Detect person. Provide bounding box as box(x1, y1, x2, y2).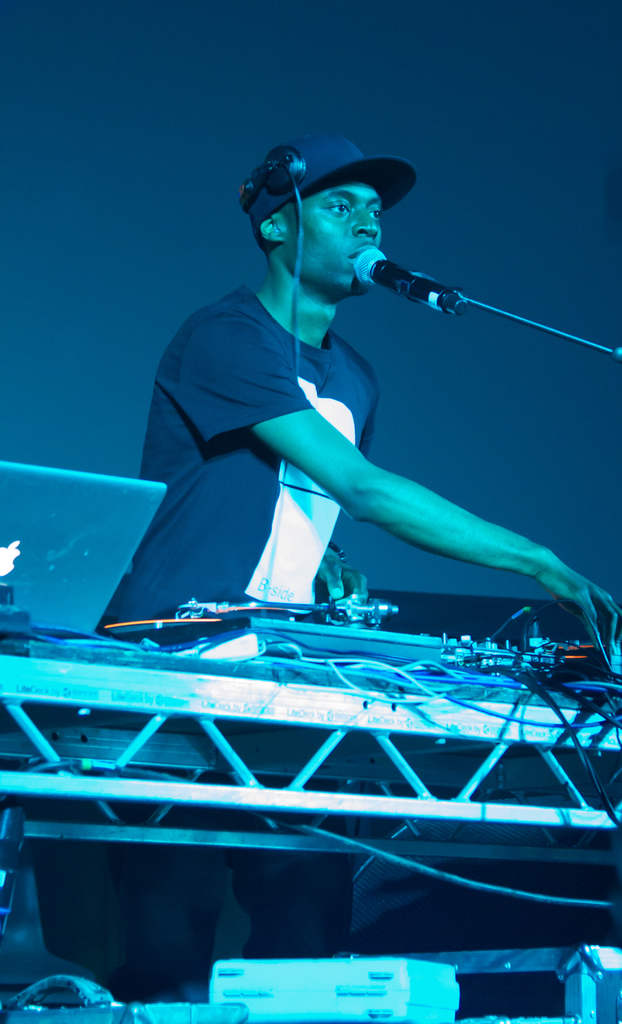
box(68, 124, 621, 995).
